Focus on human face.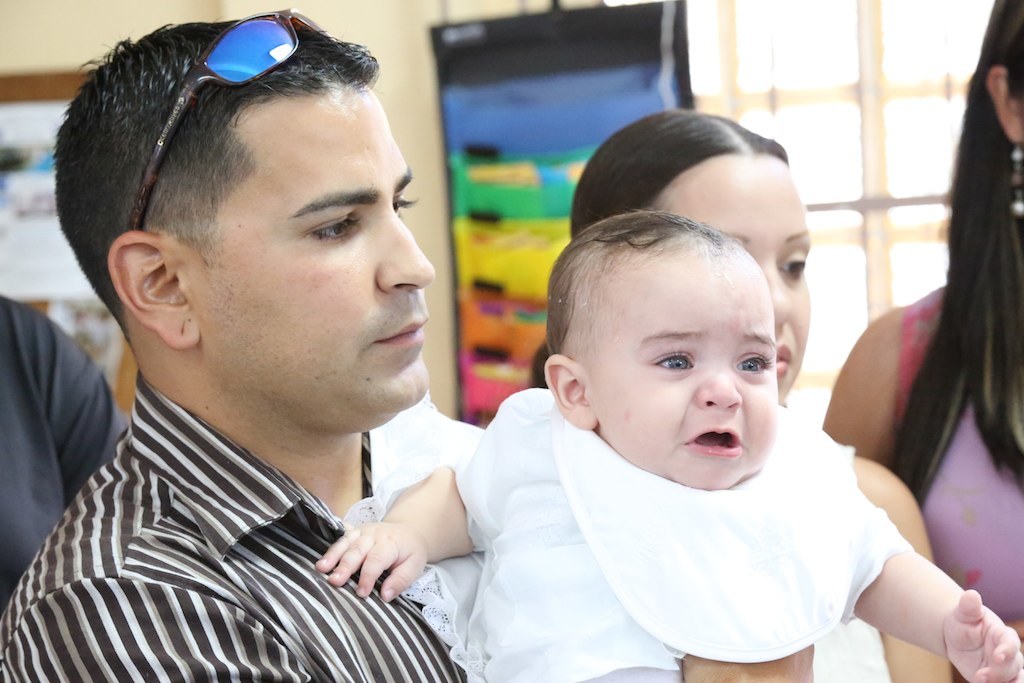
Focused at 594,261,781,490.
